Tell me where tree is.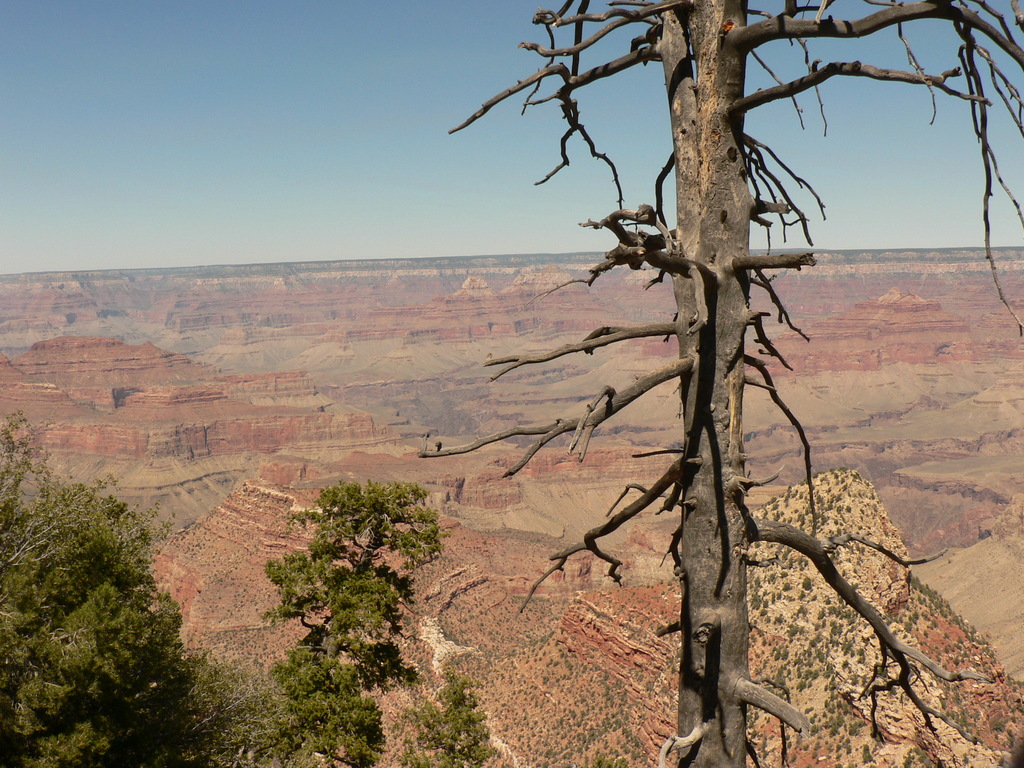
tree is at rect(420, 0, 1023, 767).
